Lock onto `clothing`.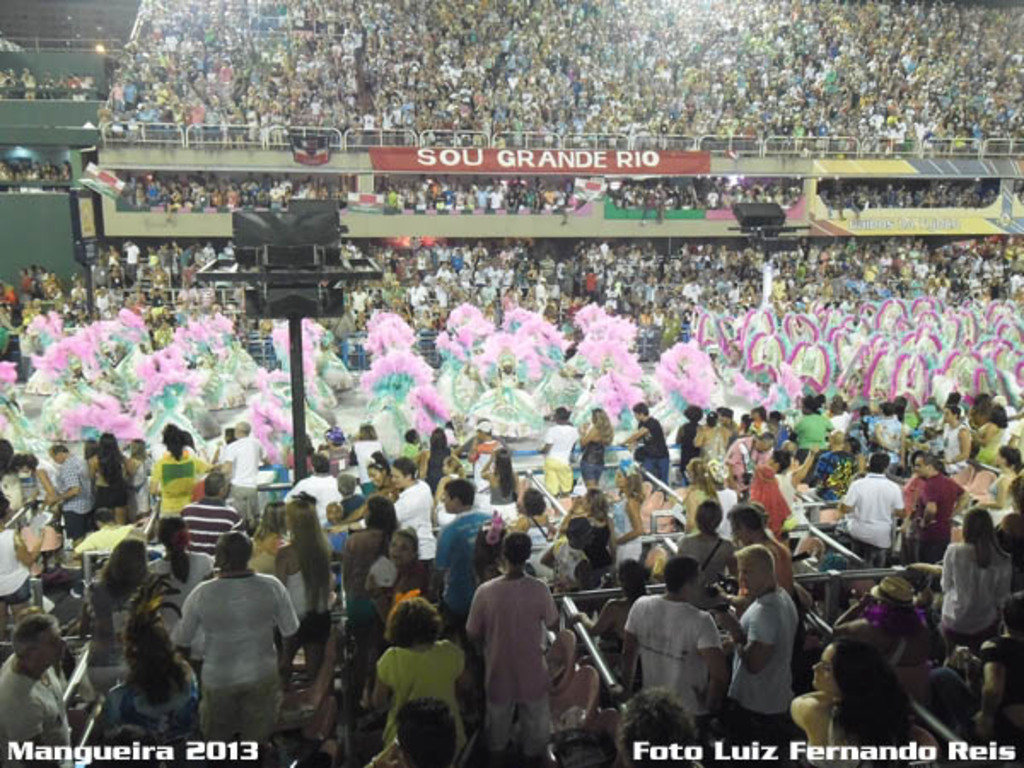
Locked: select_region(519, 510, 550, 555).
